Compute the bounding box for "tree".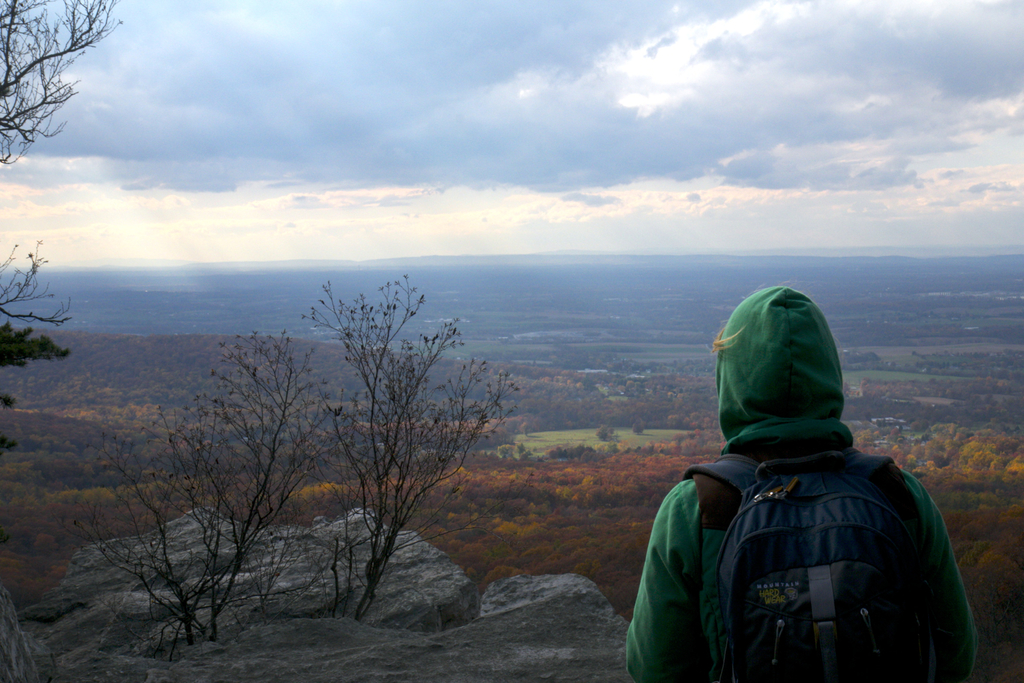
{"x1": 287, "y1": 246, "x2": 508, "y2": 629}.
